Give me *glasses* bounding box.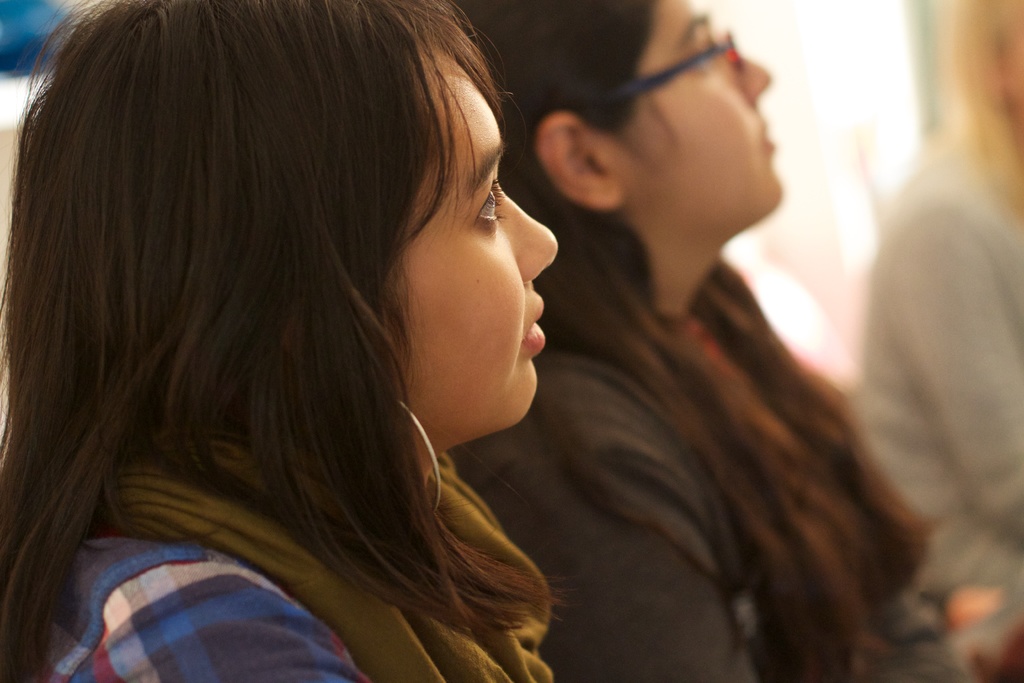
x1=563, y1=17, x2=748, y2=124.
